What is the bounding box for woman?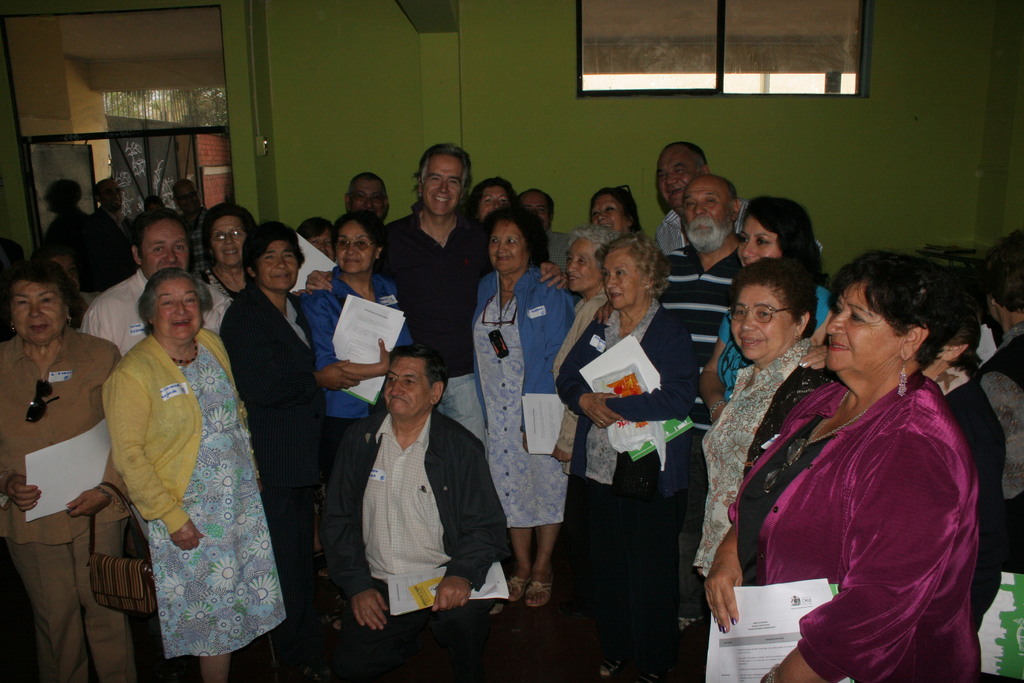
l=700, t=197, r=840, b=427.
